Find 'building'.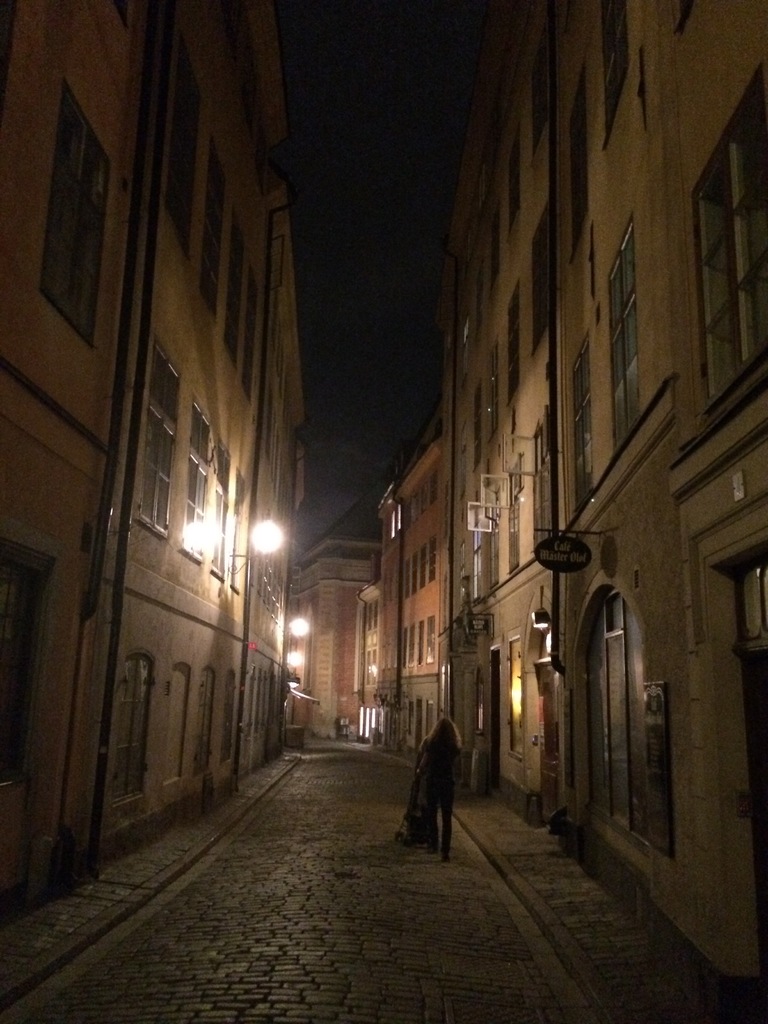
bbox=[0, 1, 306, 923].
